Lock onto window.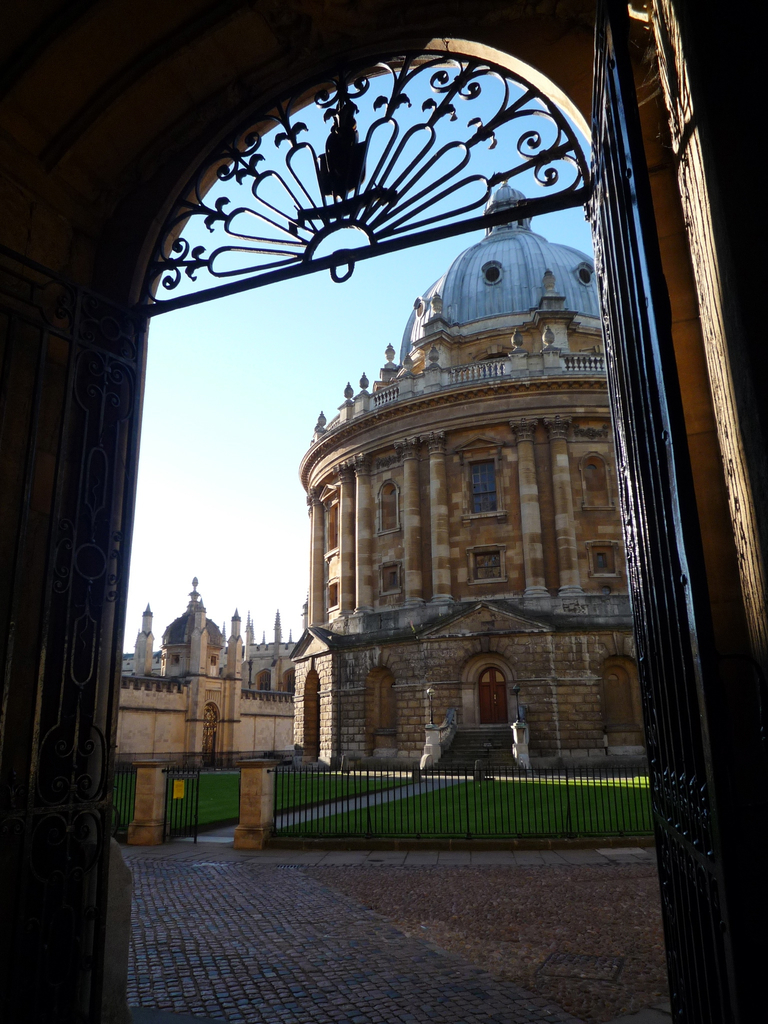
Locked: BBox(282, 666, 298, 694).
